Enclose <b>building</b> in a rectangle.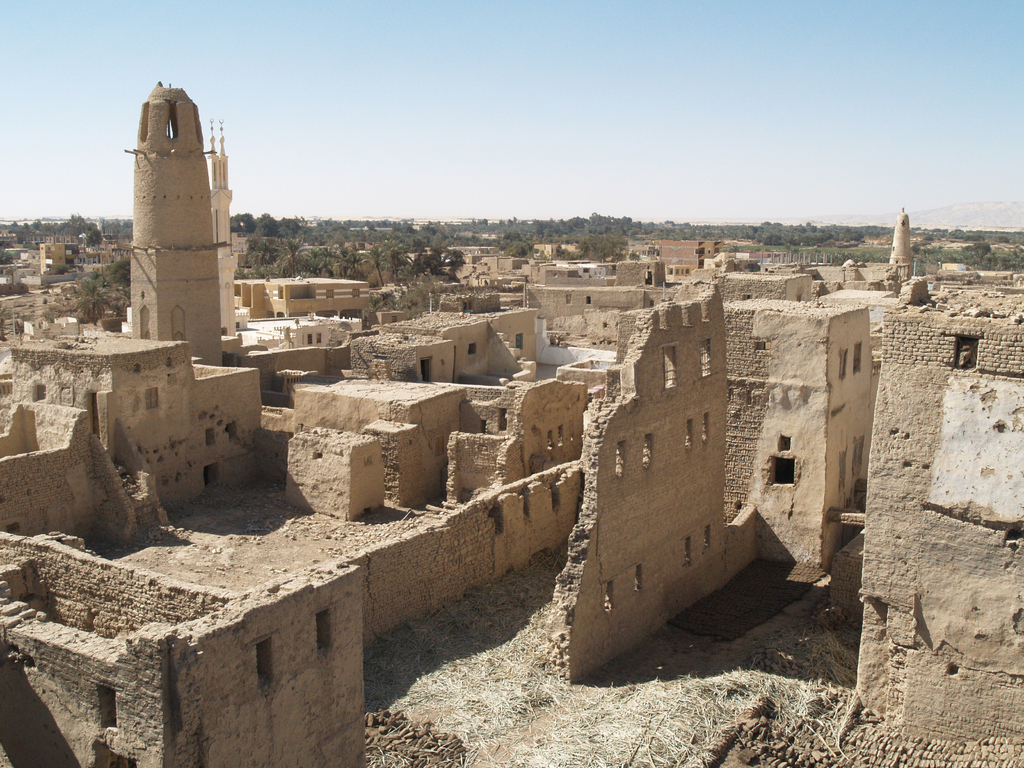
[left=209, top=118, right=239, bottom=335].
